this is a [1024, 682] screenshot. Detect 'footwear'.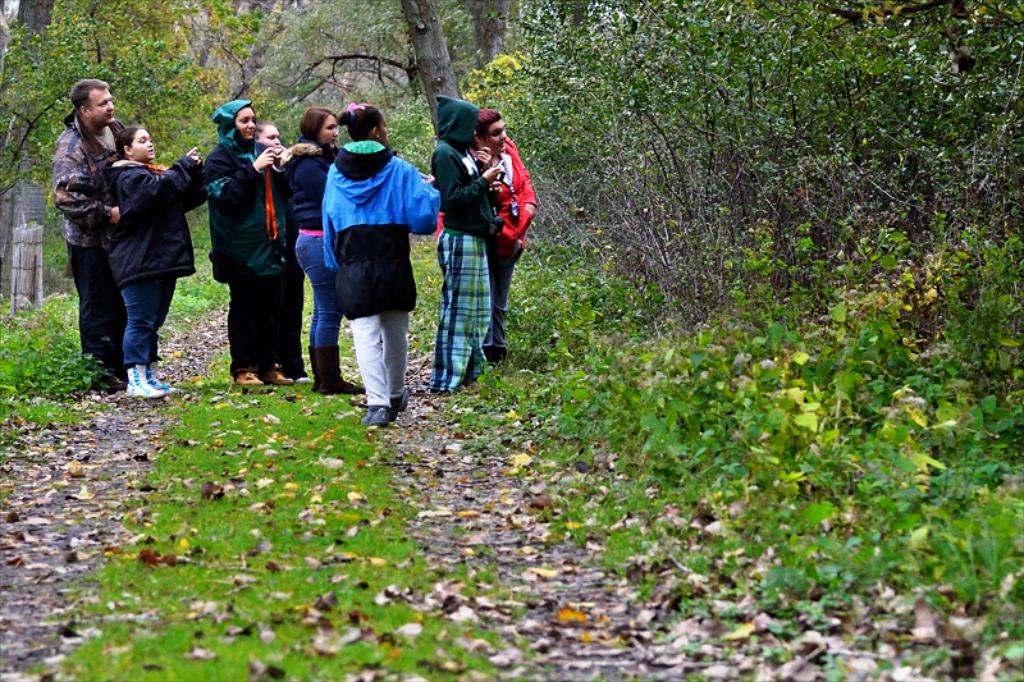
x1=123, y1=363, x2=164, y2=399.
